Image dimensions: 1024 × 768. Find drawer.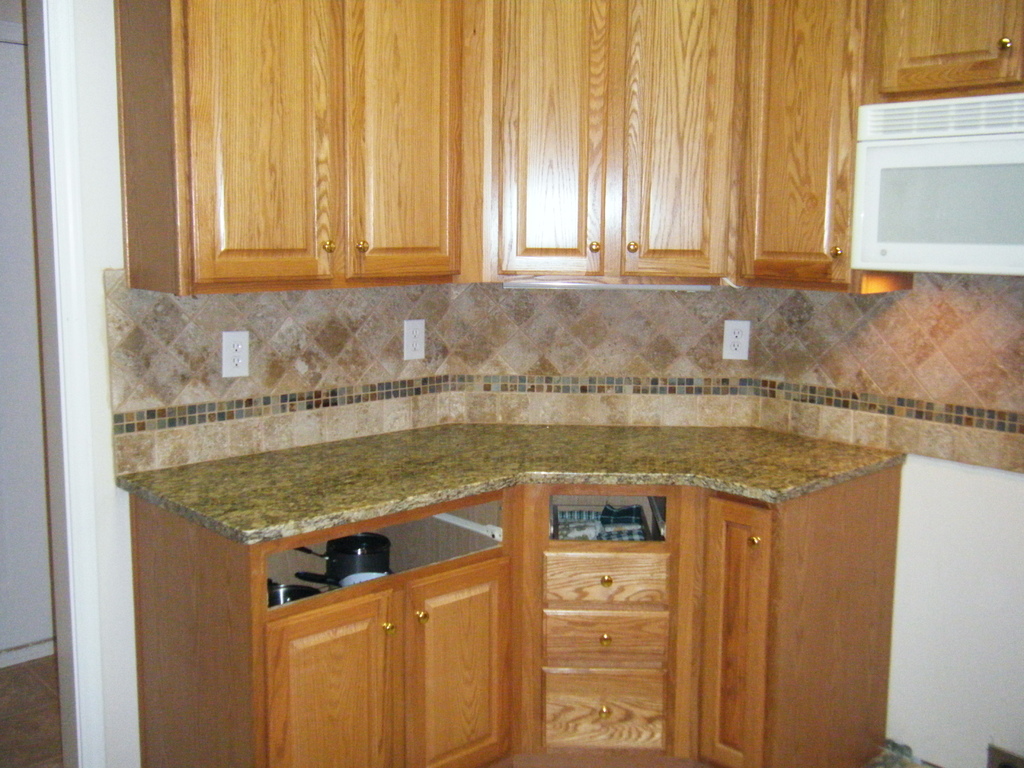
box(541, 609, 670, 666).
